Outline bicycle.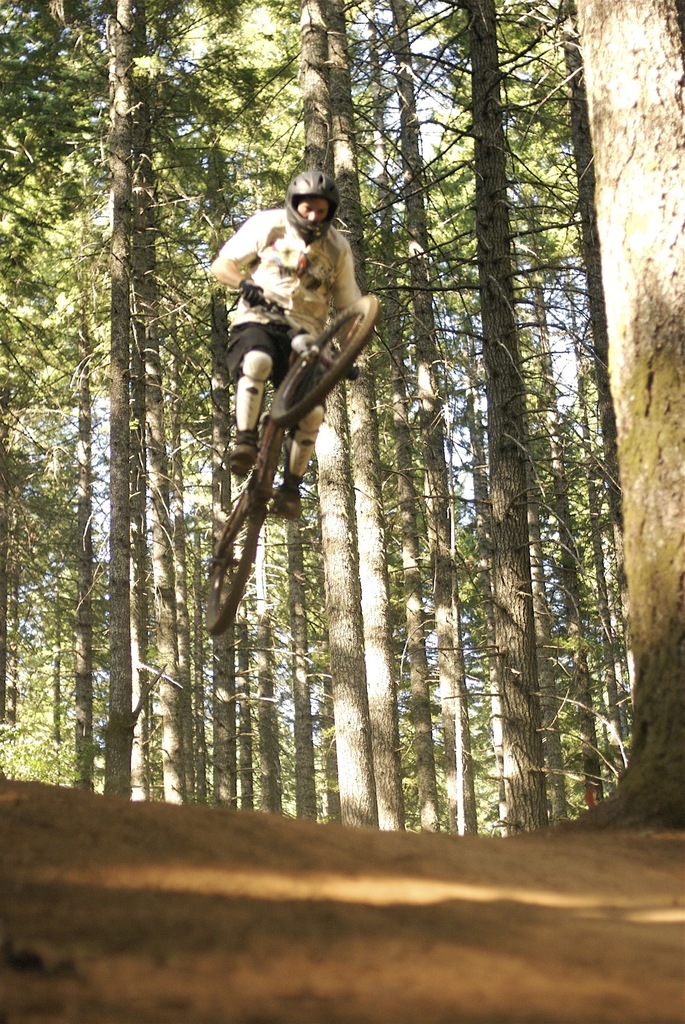
Outline: rect(190, 303, 406, 675).
